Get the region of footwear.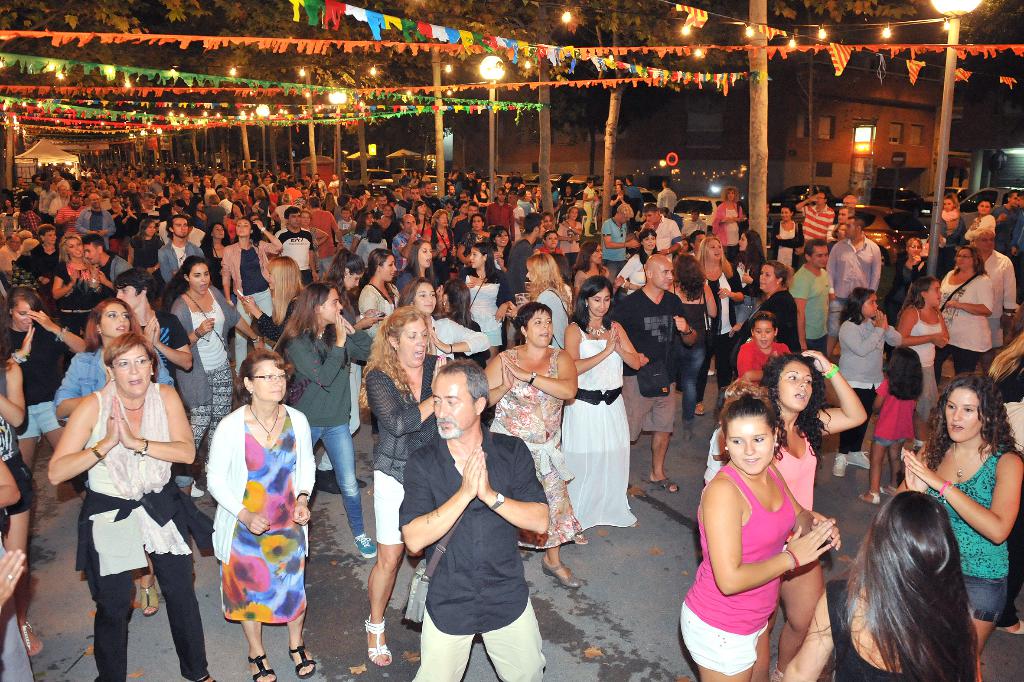
<bbox>351, 533, 385, 558</bbox>.
